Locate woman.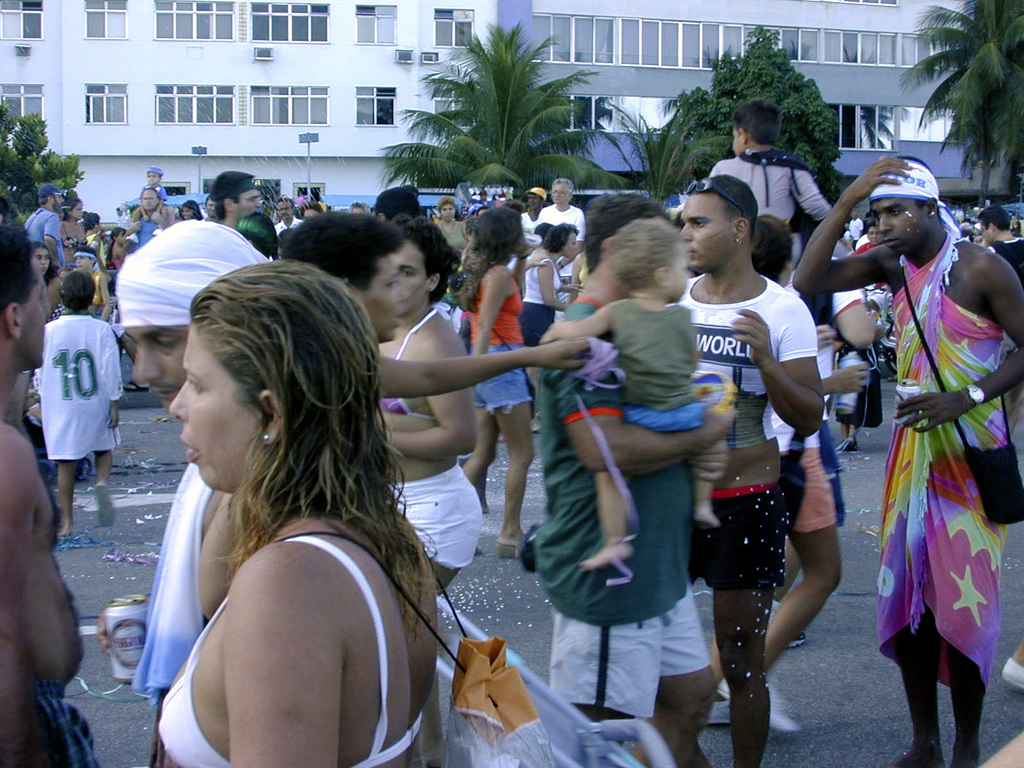
Bounding box: <box>113,236,439,767</box>.
